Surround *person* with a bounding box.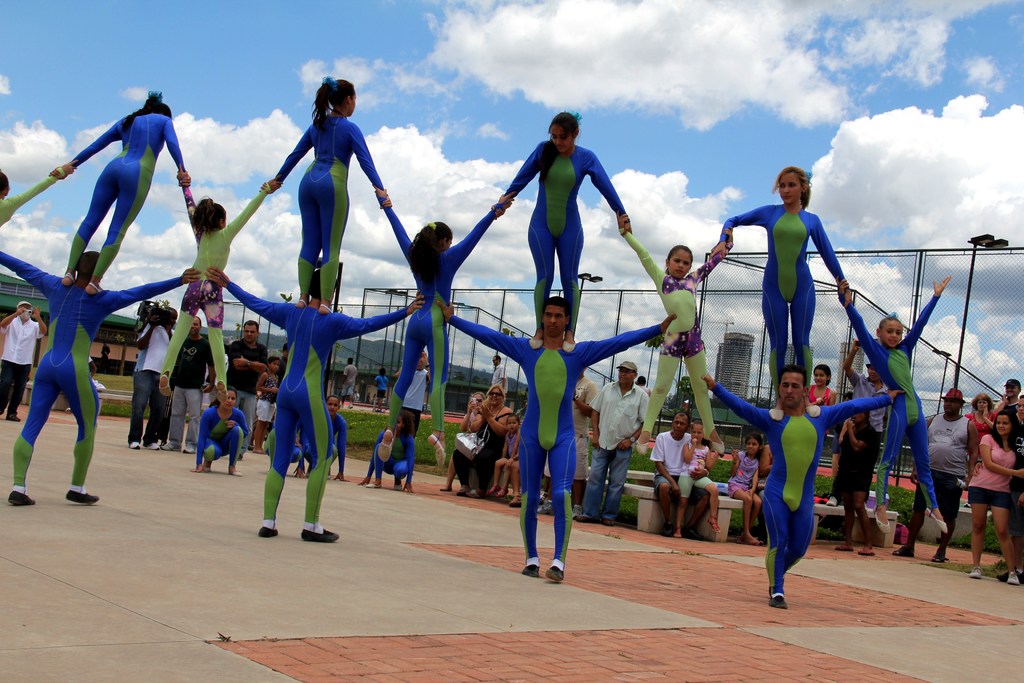
[x1=700, y1=366, x2=899, y2=607].
